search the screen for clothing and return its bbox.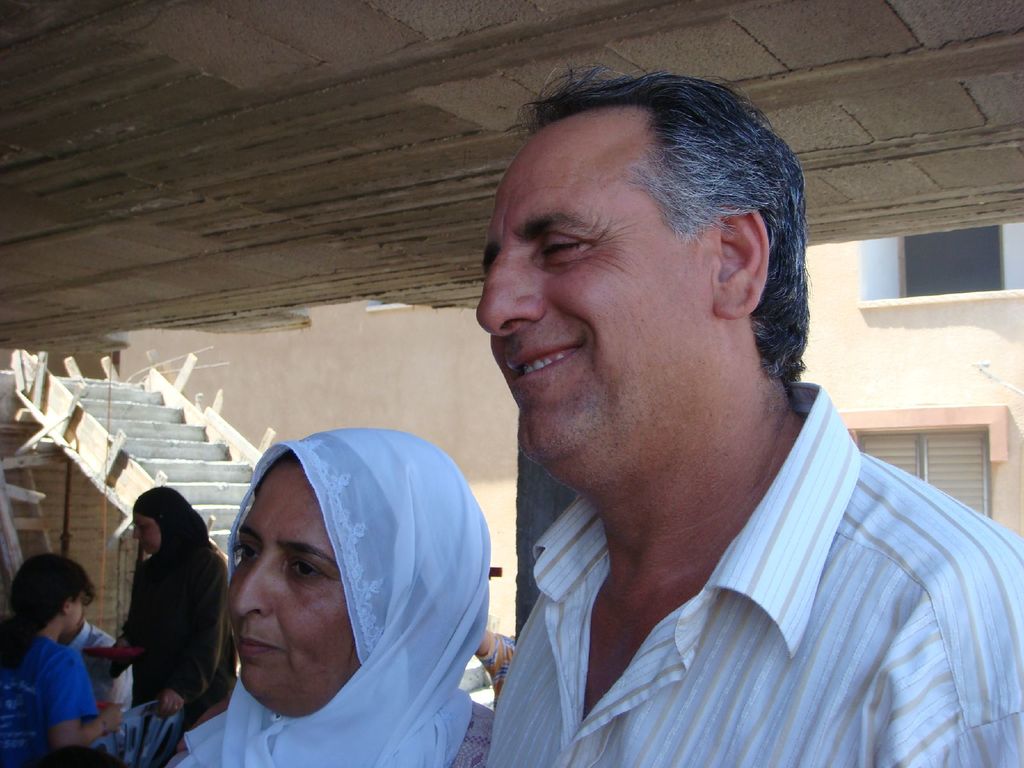
Found: x1=473, y1=631, x2=521, y2=695.
